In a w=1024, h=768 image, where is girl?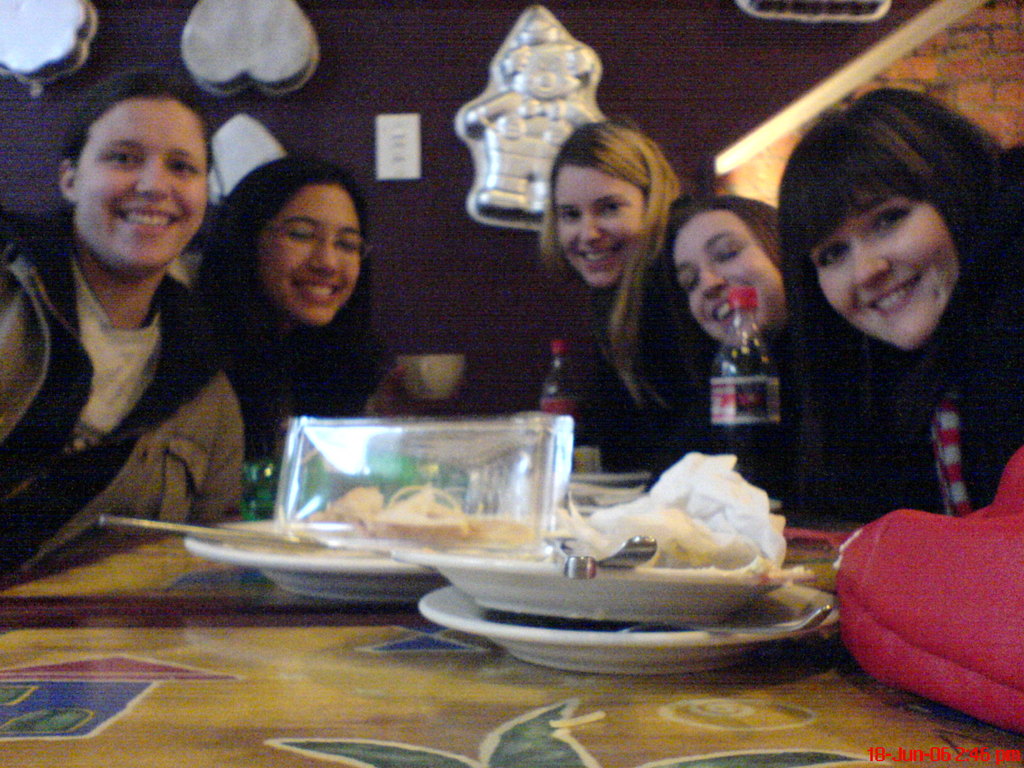
(x1=771, y1=80, x2=1022, y2=529).
